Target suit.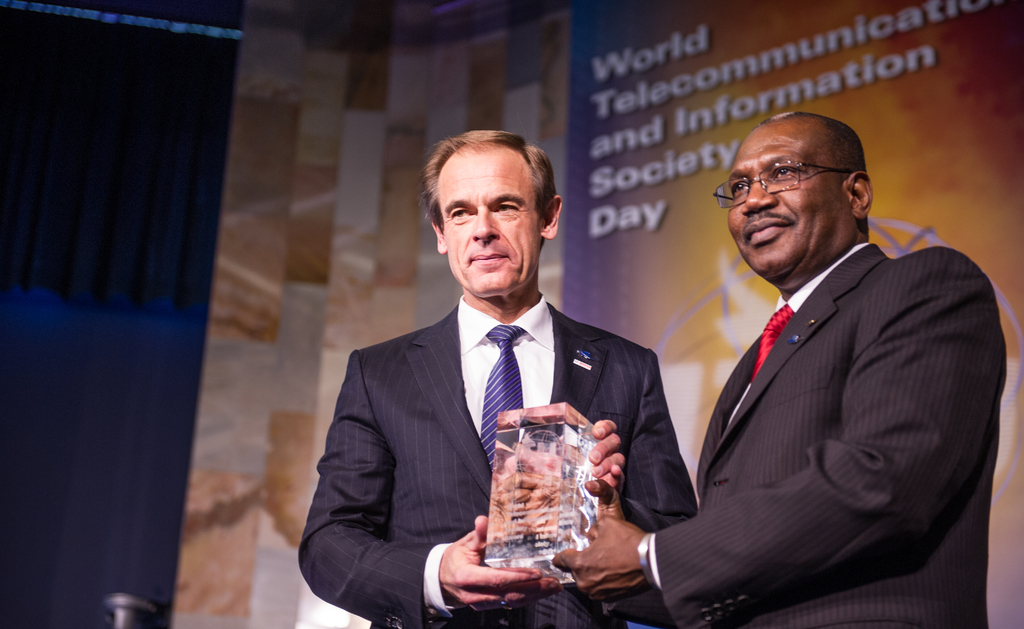
Target region: bbox=(659, 117, 1007, 627).
